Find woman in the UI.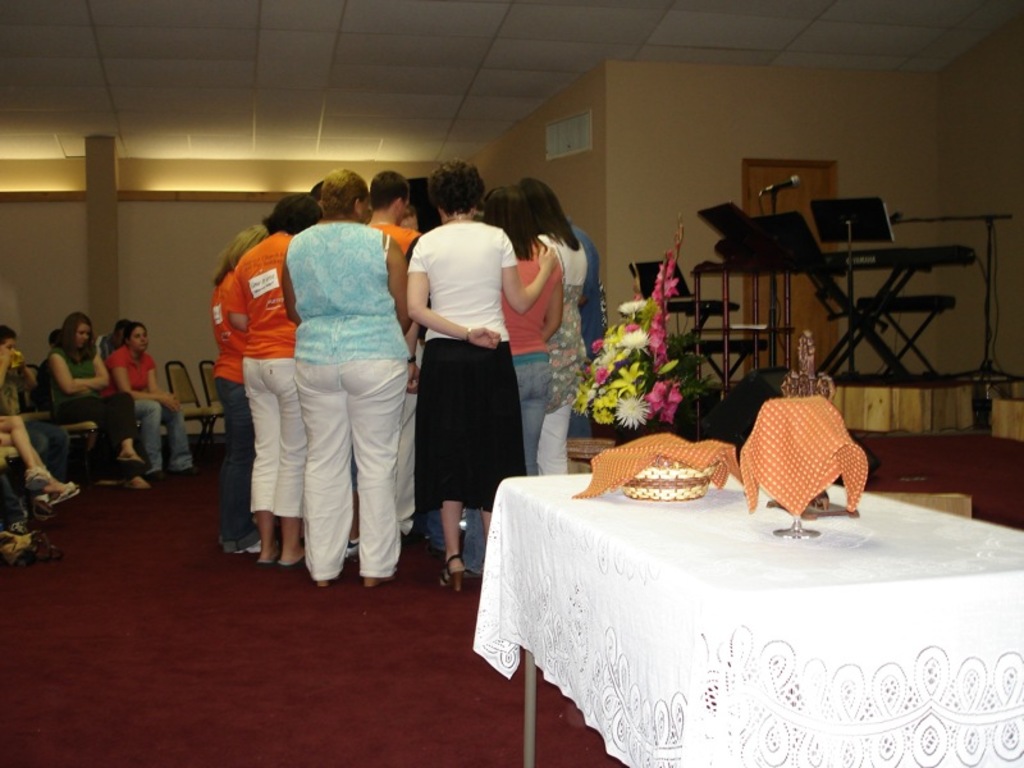
UI element at (44, 317, 145, 472).
